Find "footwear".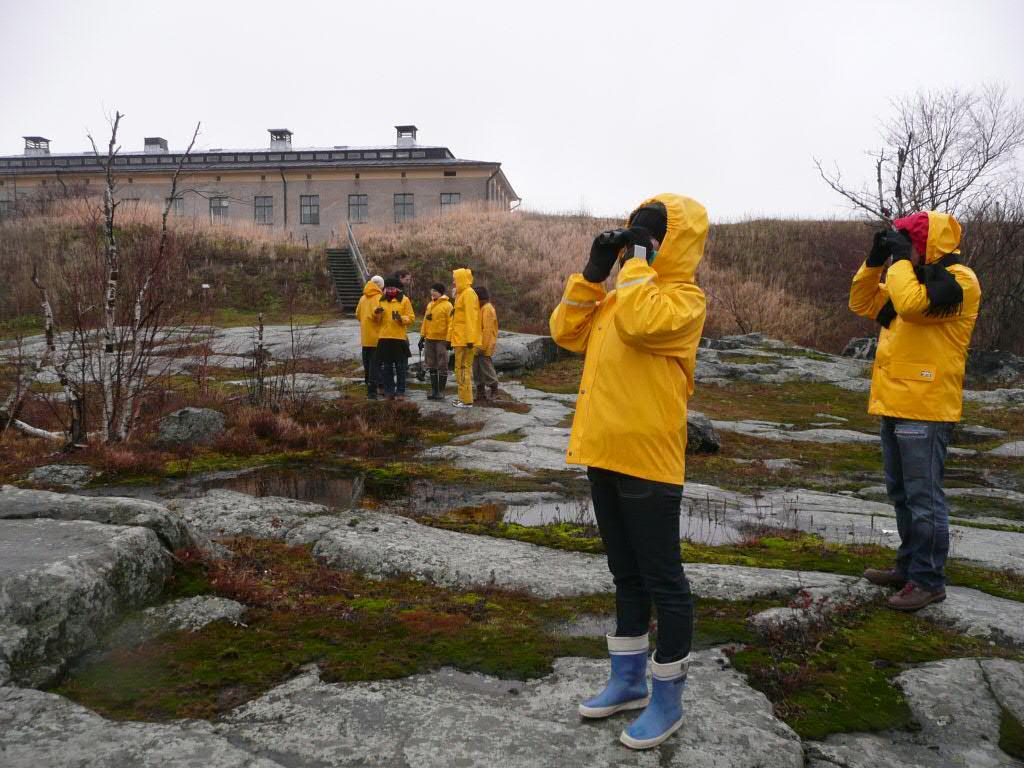
bbox=[616, 651, 687, 750].
